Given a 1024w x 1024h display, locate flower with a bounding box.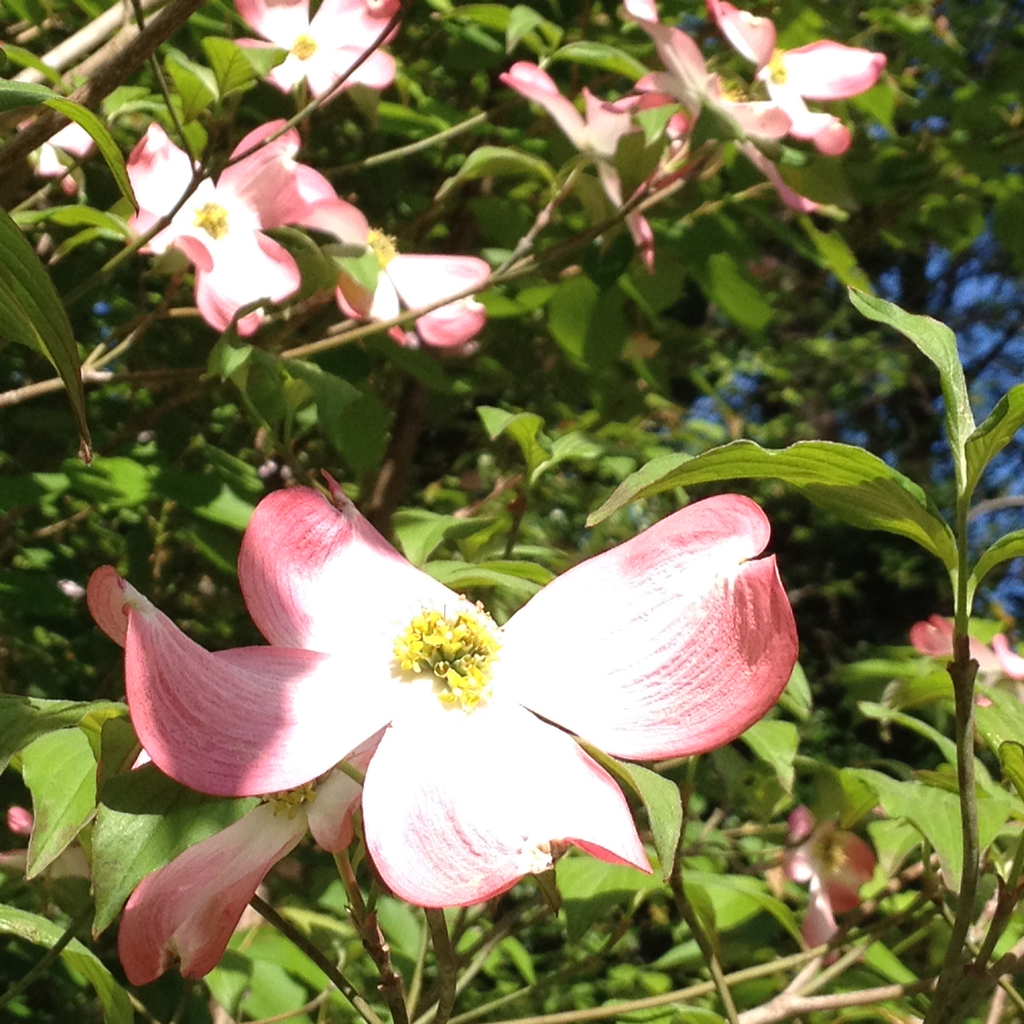
Located: (90,459,760,920).
